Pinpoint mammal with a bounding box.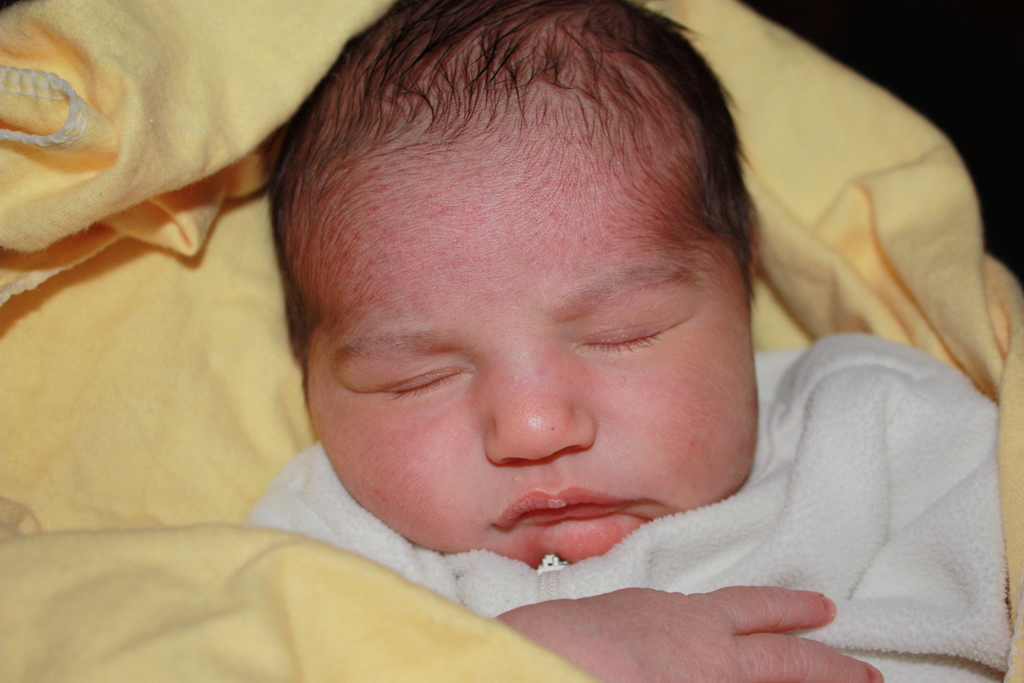
154:0:945:650.
